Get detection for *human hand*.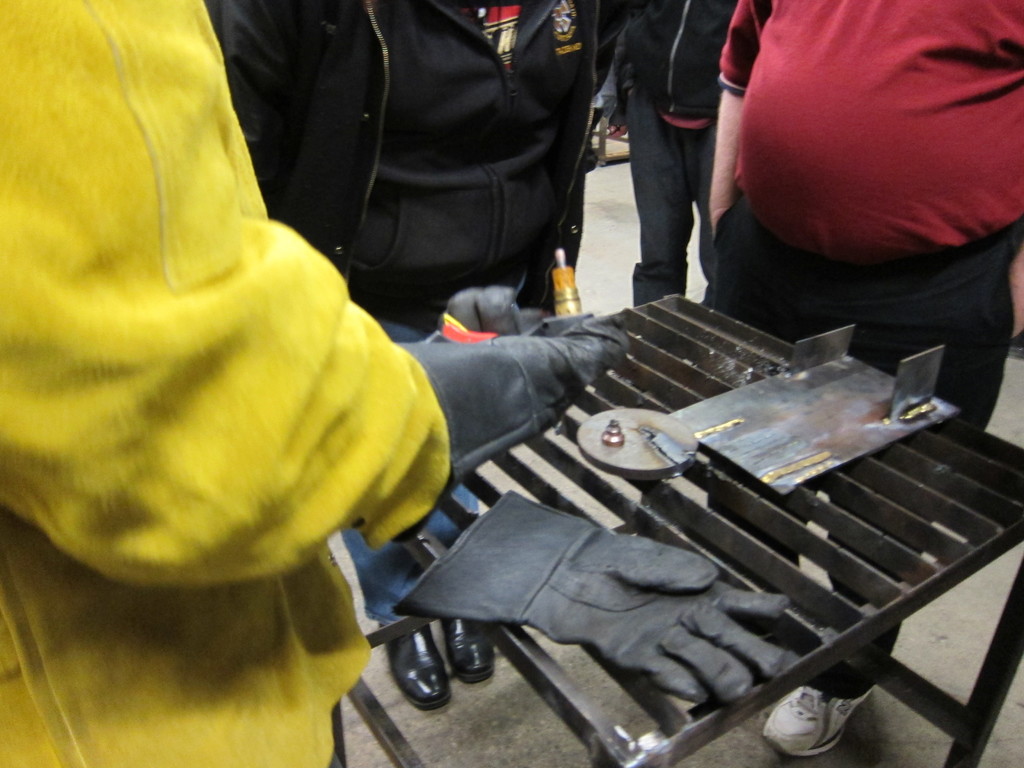
Detection: [left=444, top=288, right=630, bottom=461].
